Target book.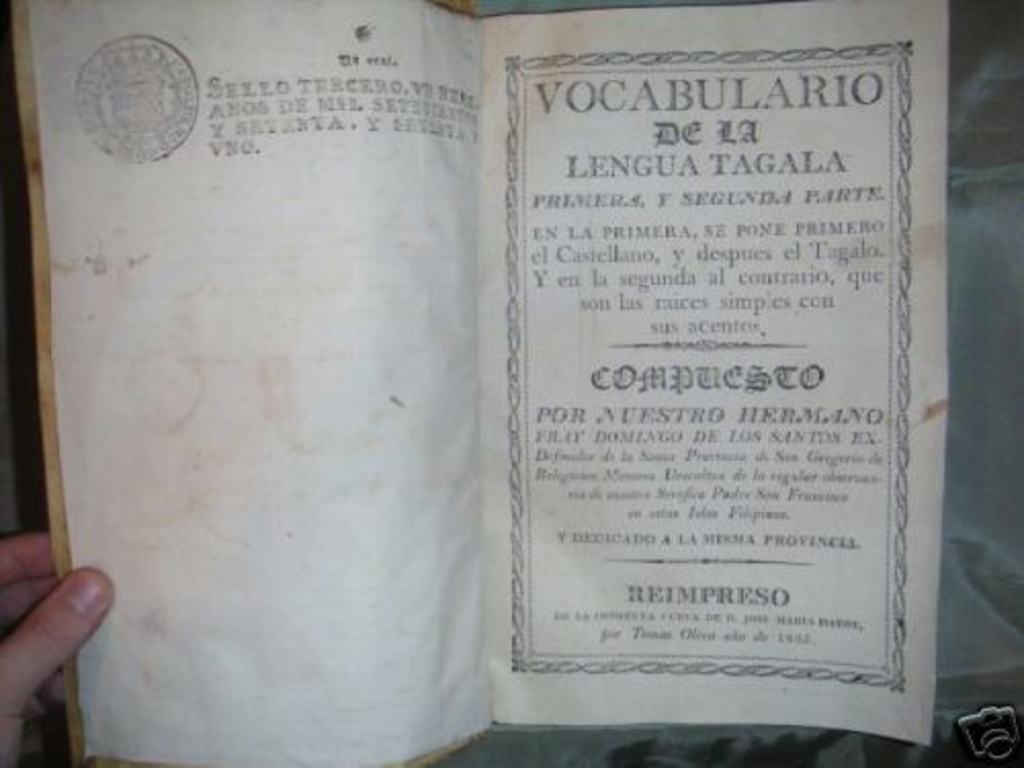
Target region: select_region(106, 0, 874, 748).
